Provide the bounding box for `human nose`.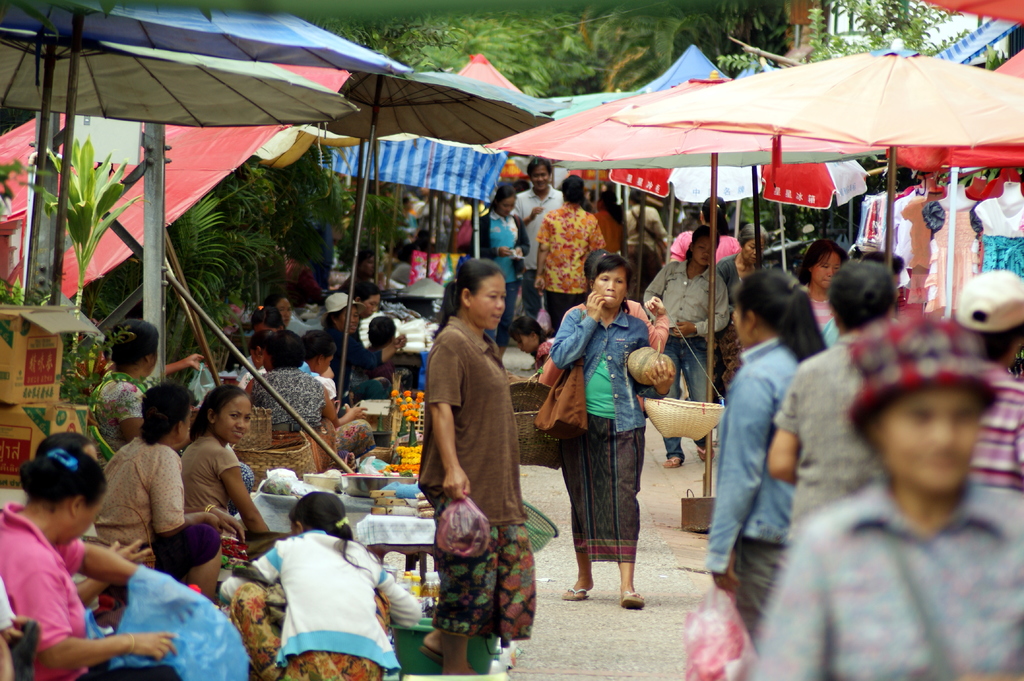
box(499, 295, 502, 308).
